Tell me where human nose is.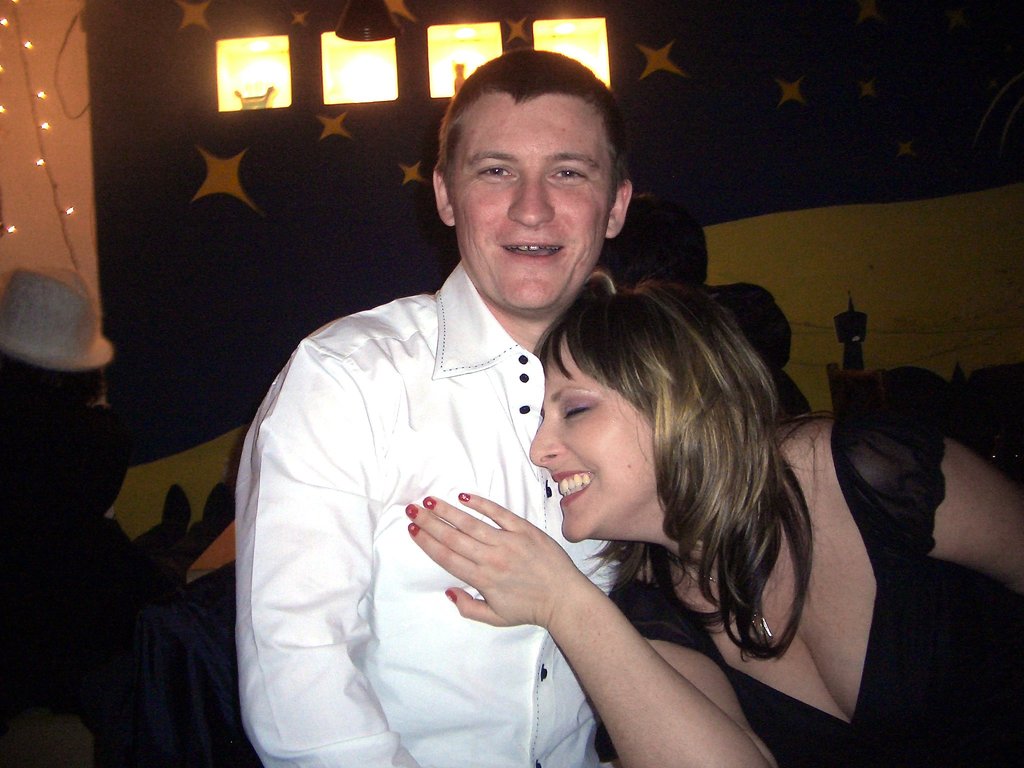
human nose is at [x1=530, y1=413, x2=563, y2=466].
